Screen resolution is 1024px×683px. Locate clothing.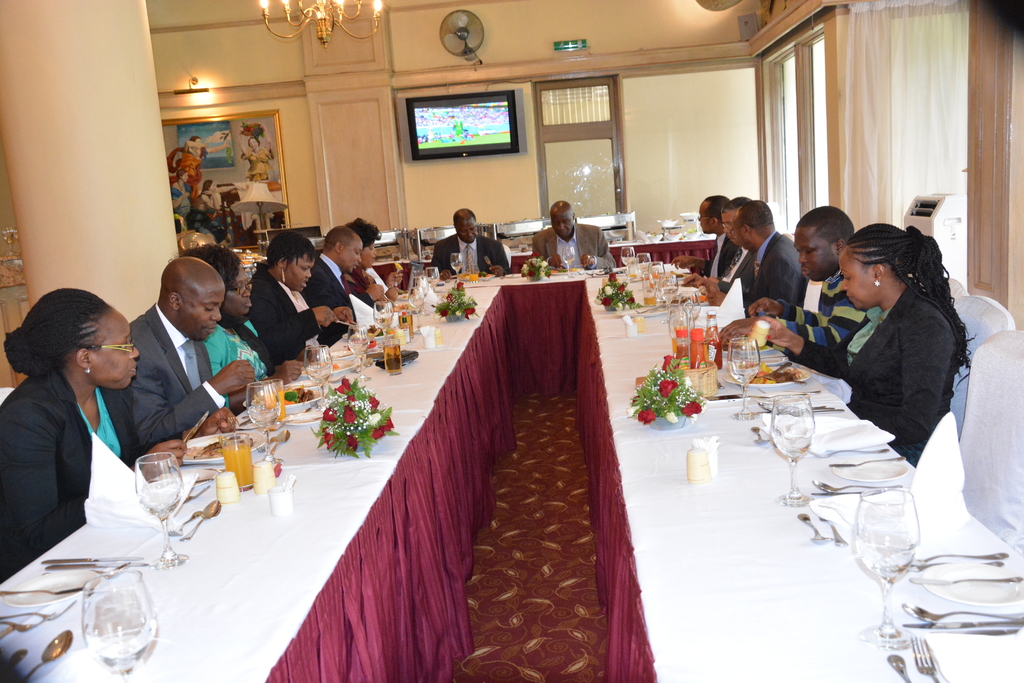
locate(195, 203, 237, 242).
